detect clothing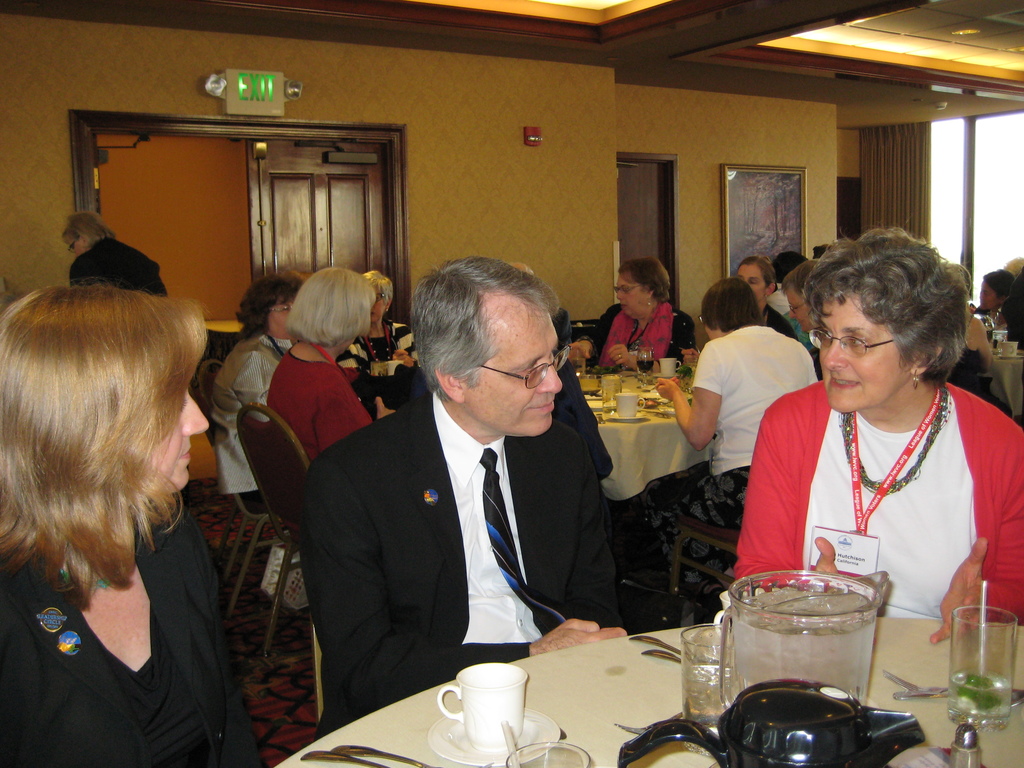
x1=208 y1=334 x2=291 y2=519
